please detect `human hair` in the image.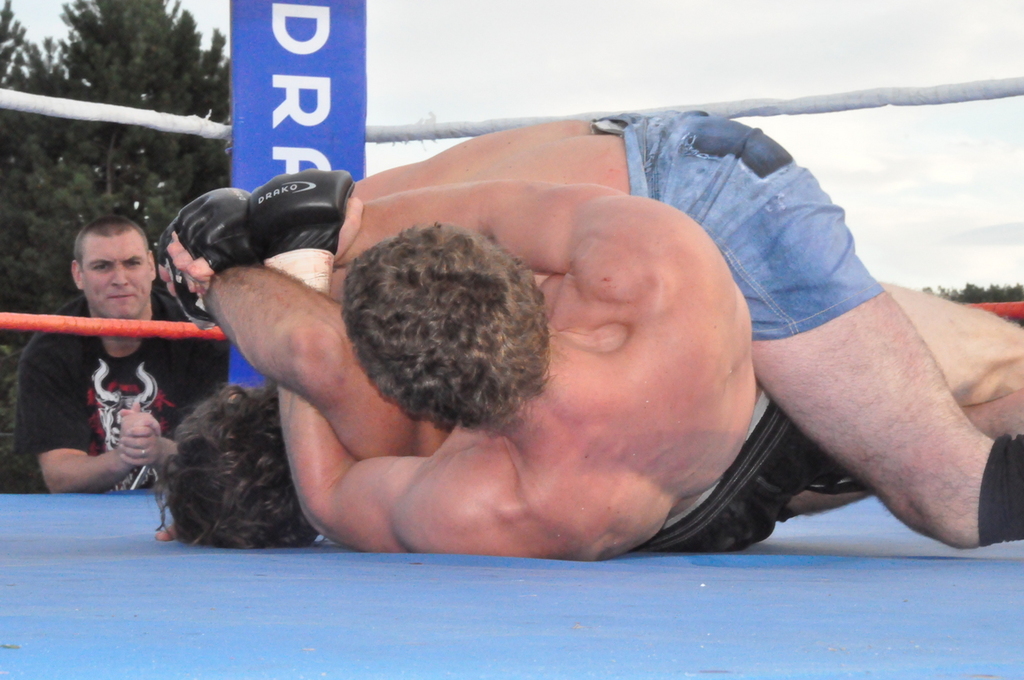
region(343, 220, 562, 439).
